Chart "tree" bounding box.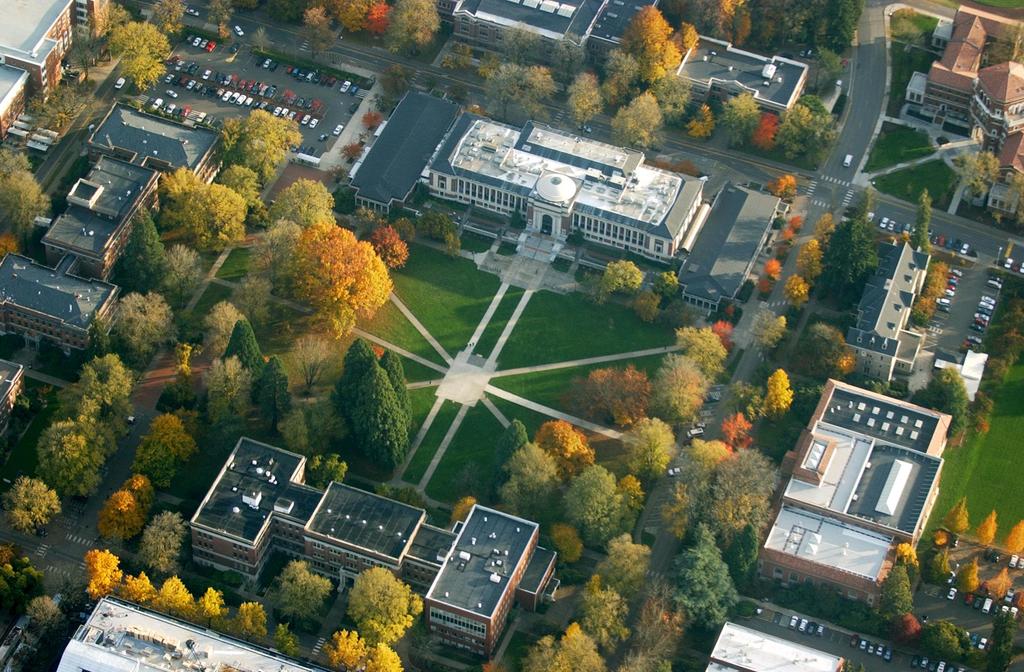
Charted: detection(0, 538, 12, 566).
